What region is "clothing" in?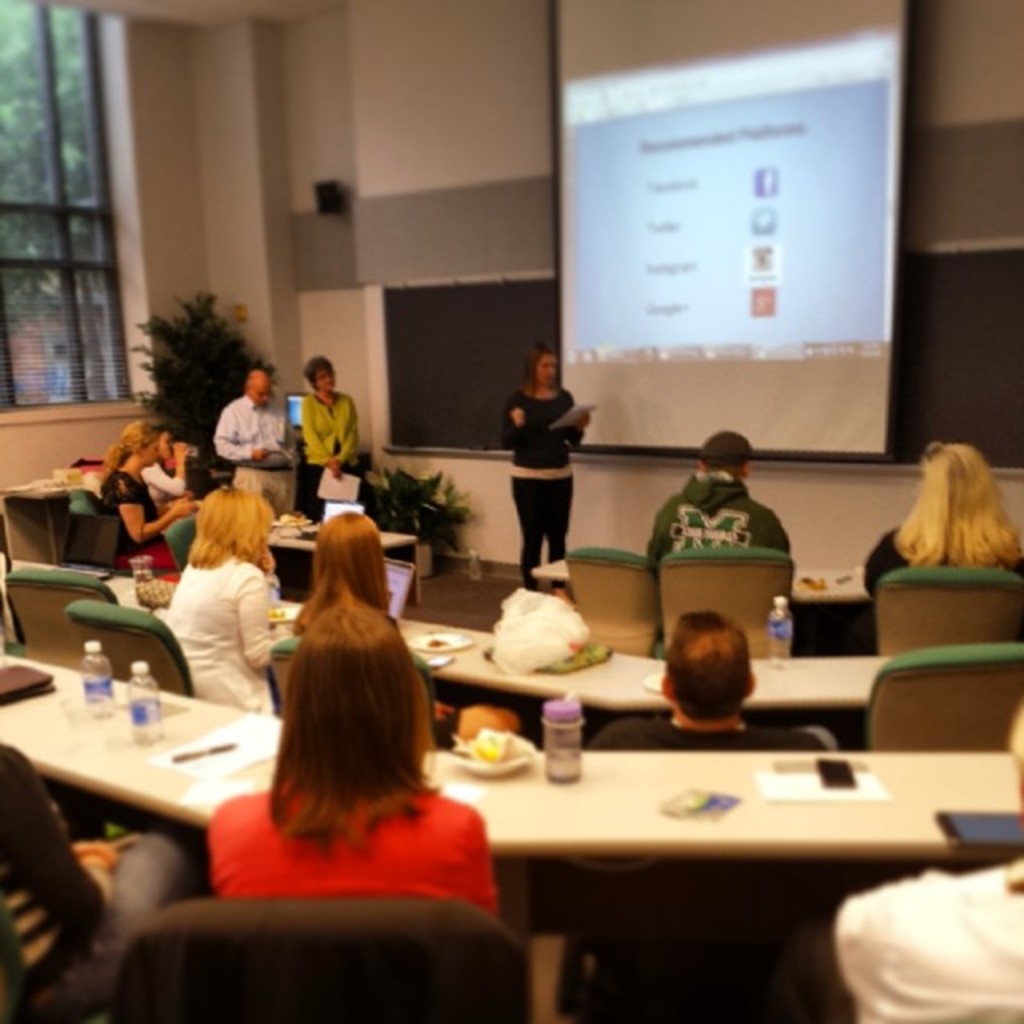
bbox=(48, 354, 77, 413).
